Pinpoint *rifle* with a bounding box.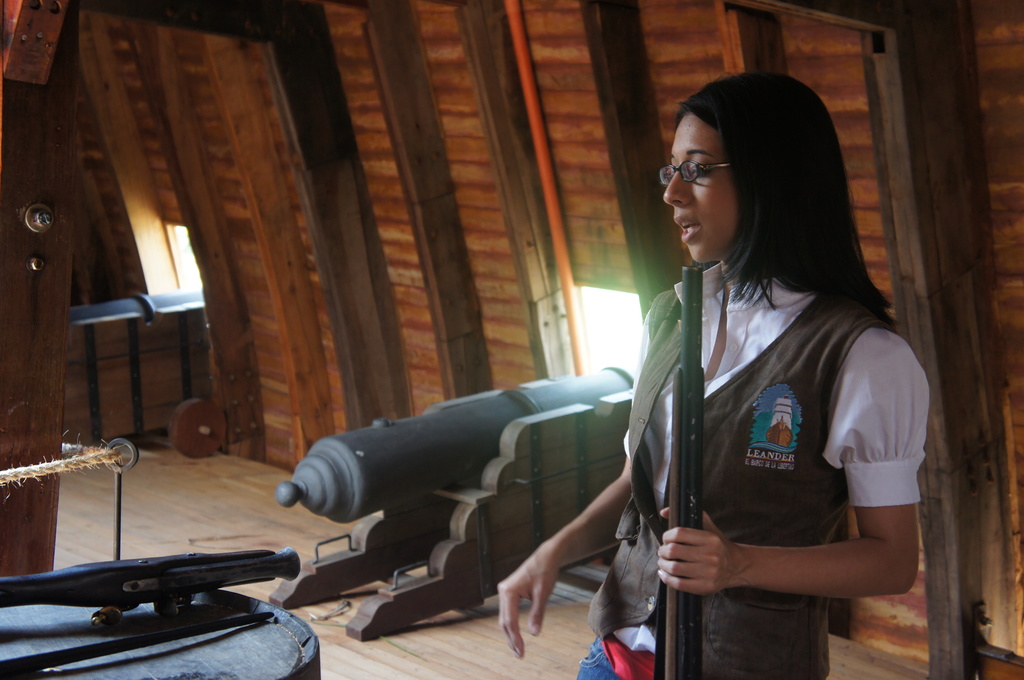
bbox=(656, 264, 702, 679).
